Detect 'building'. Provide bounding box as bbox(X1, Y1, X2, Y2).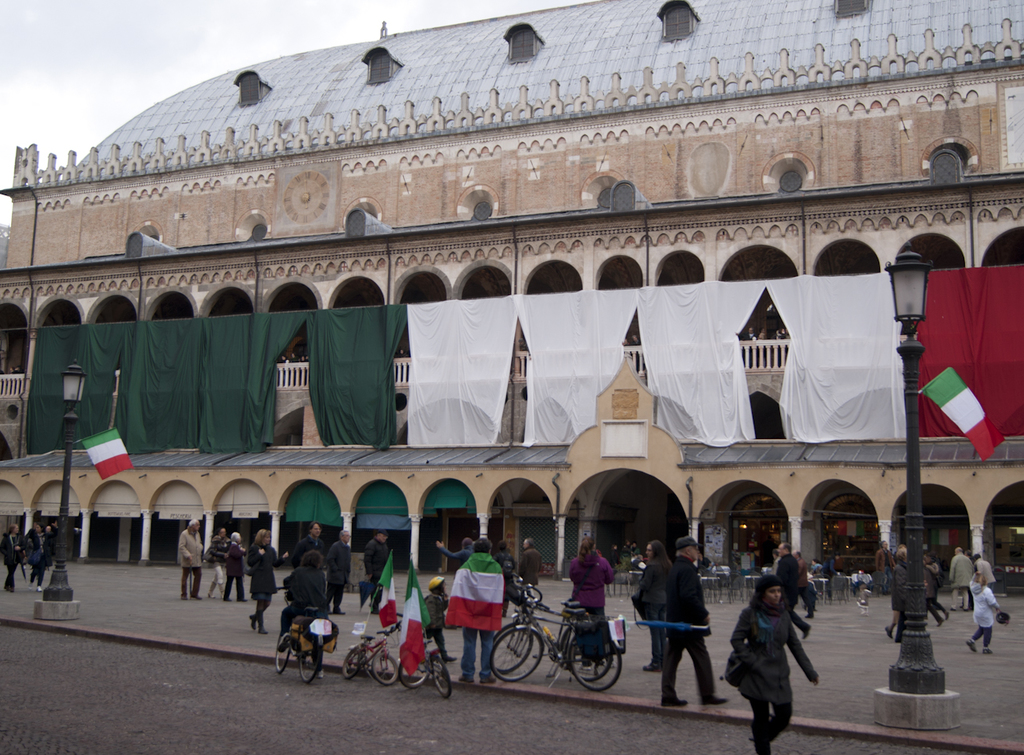
bbox(0, 0, 1023, 593).
